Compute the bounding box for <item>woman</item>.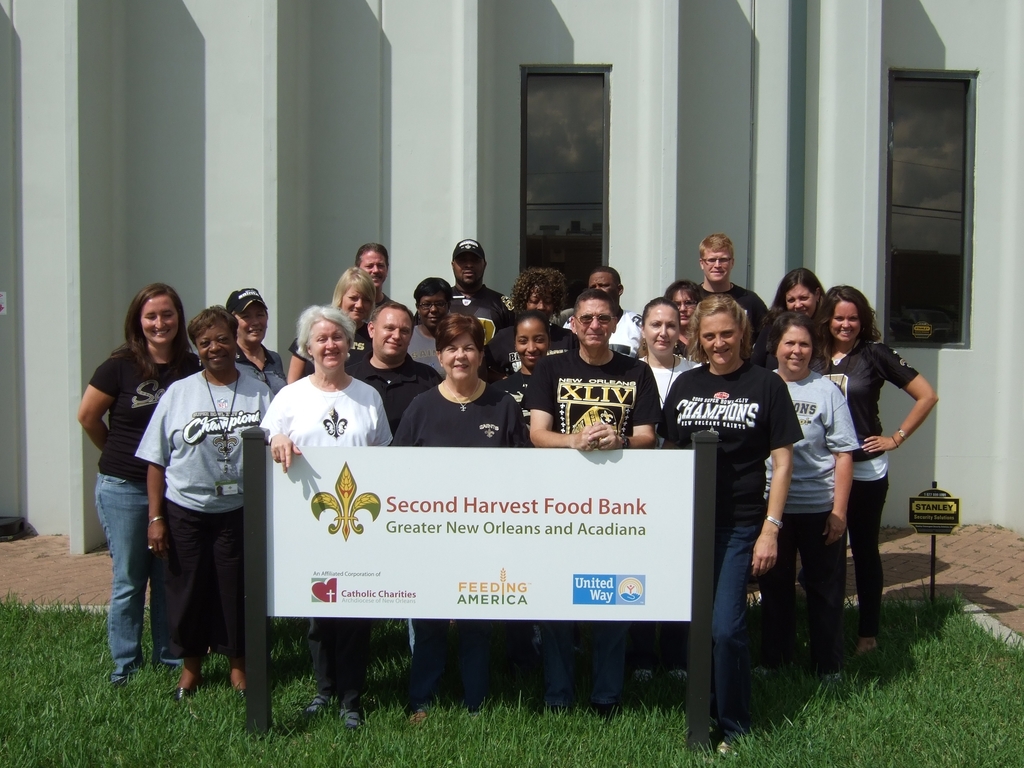
<box>134,306,276,704</box>.
